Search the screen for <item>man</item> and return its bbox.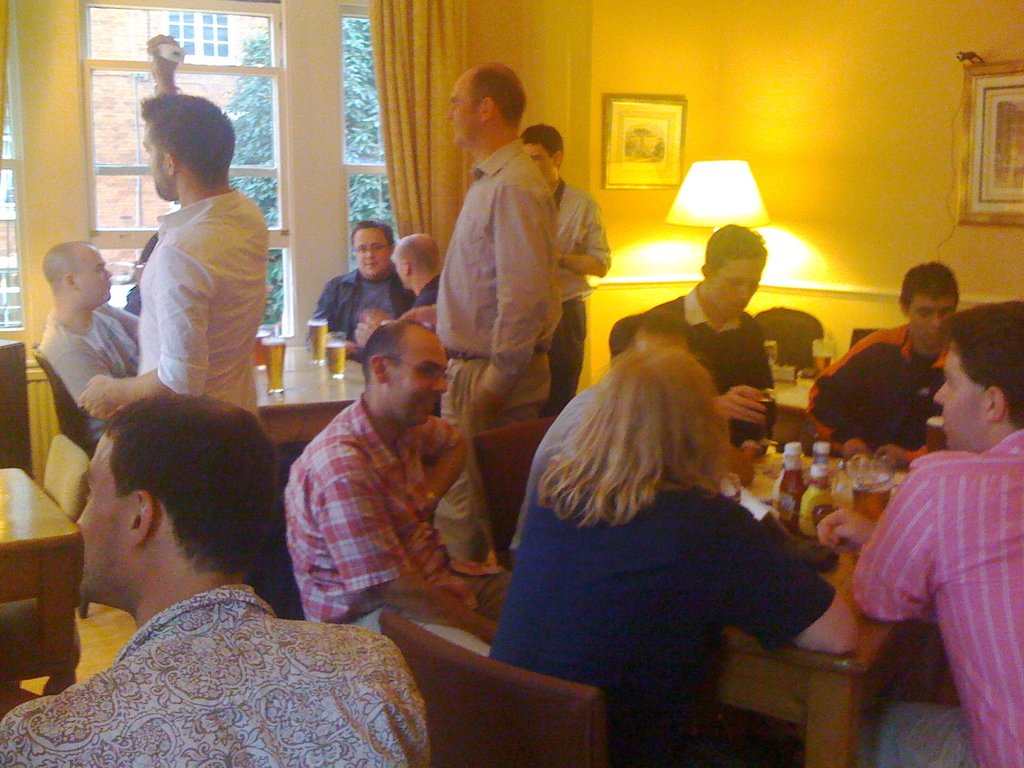
Found: [left=394, top=229, right=441, bottom=307].
